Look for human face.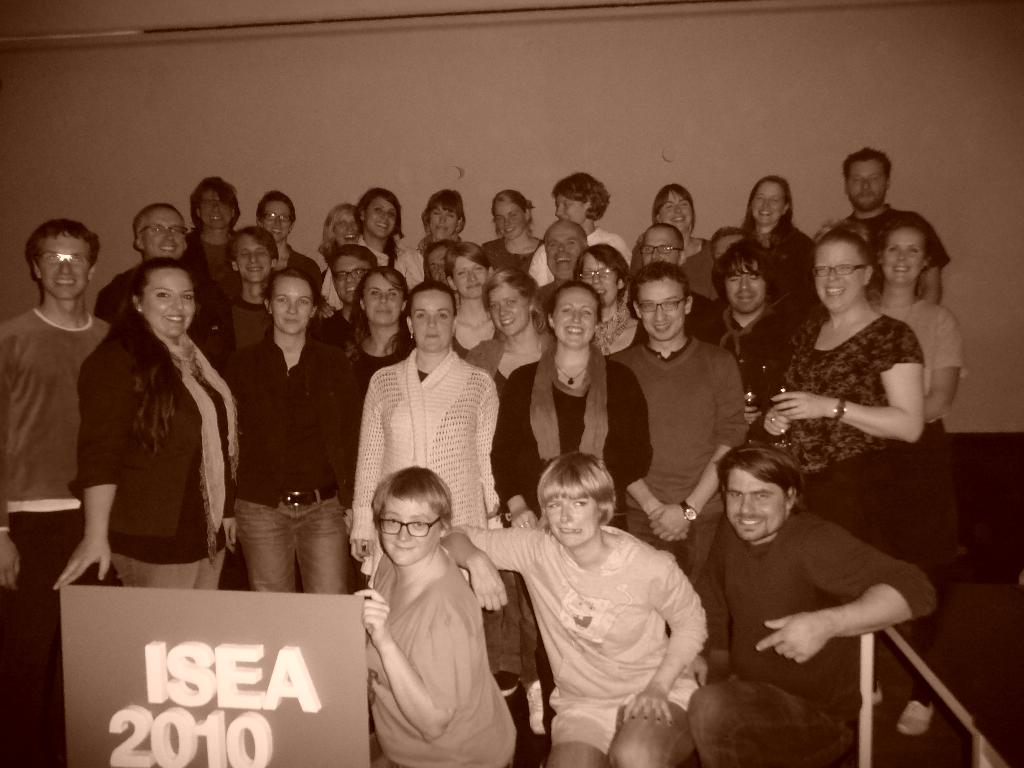
Found: (726, 471, 786, 542).
